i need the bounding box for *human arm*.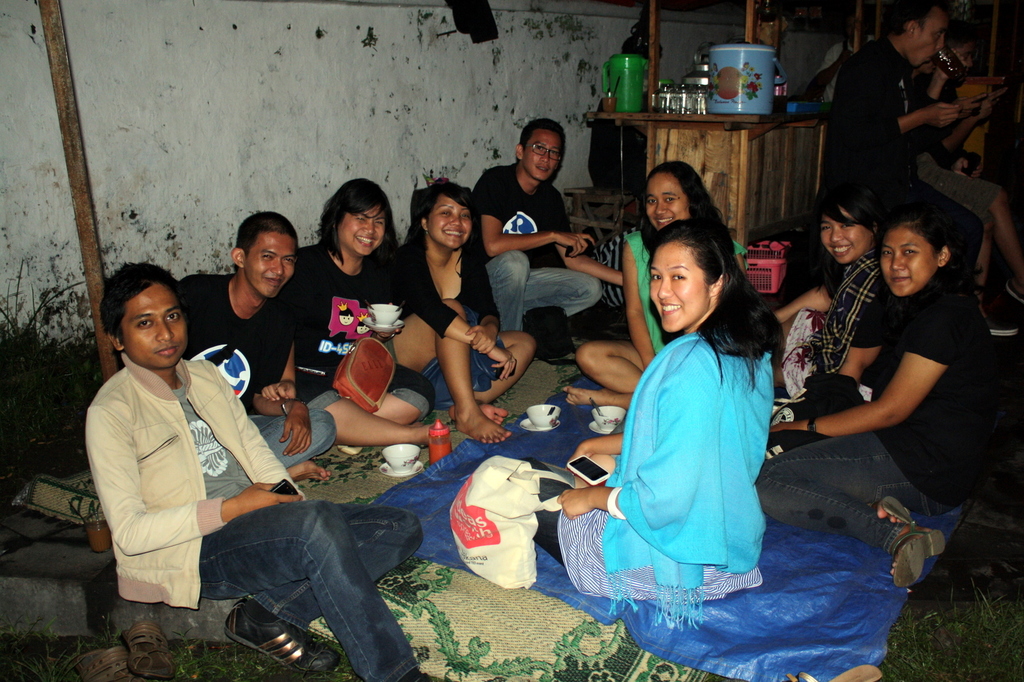
Here it is: [x1=82, y1=396, x2=305, y2=555].
